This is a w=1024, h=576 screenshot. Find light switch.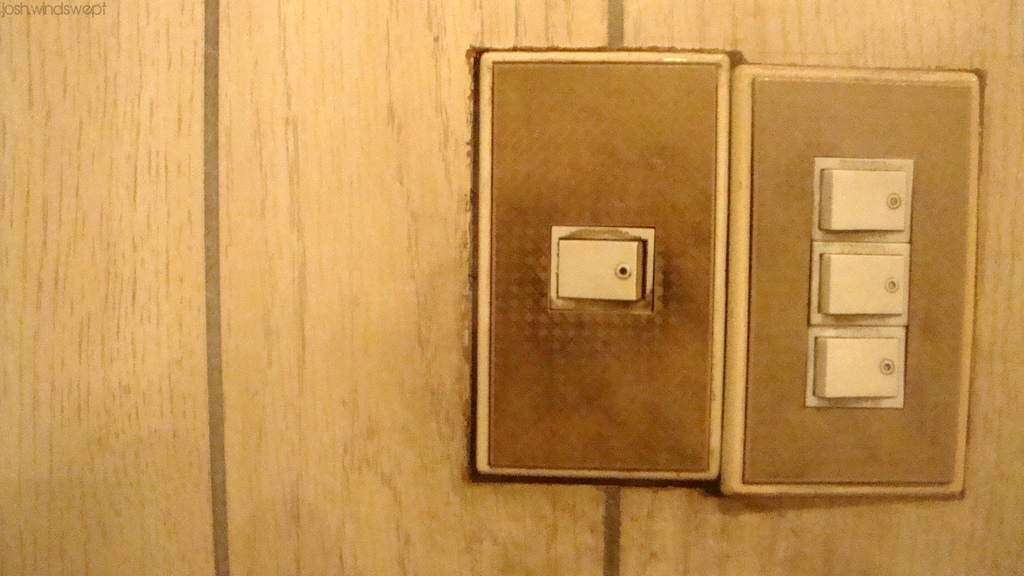
Bounding box: l=469, t=45, r=728, b=486.
